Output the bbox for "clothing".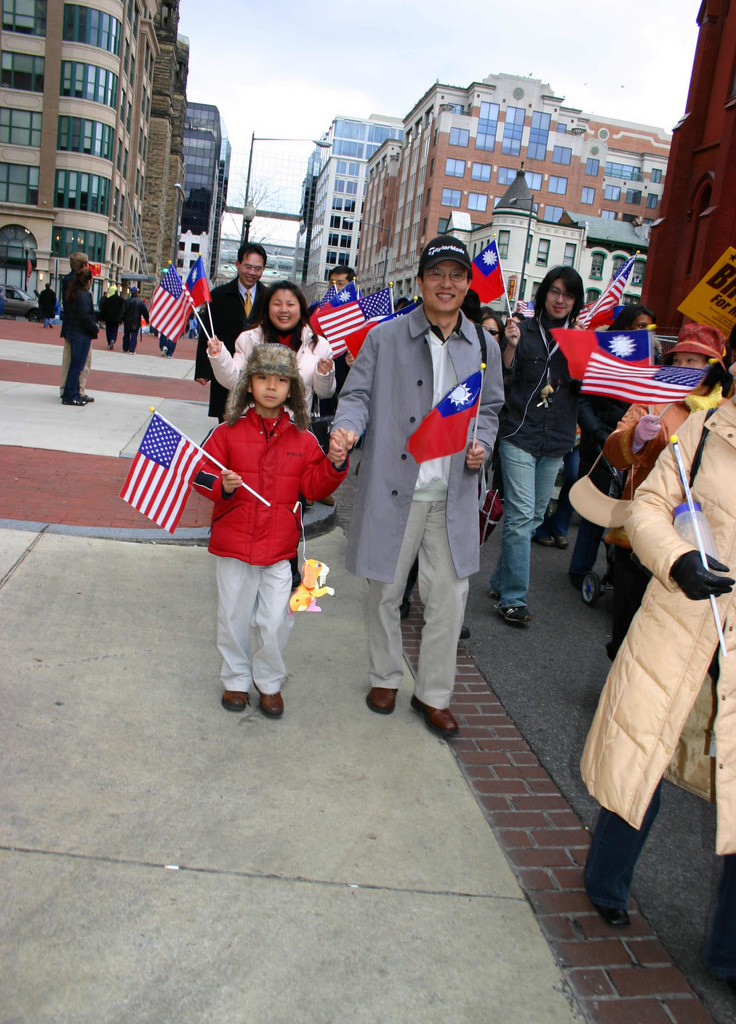
[553,345,640,532].
